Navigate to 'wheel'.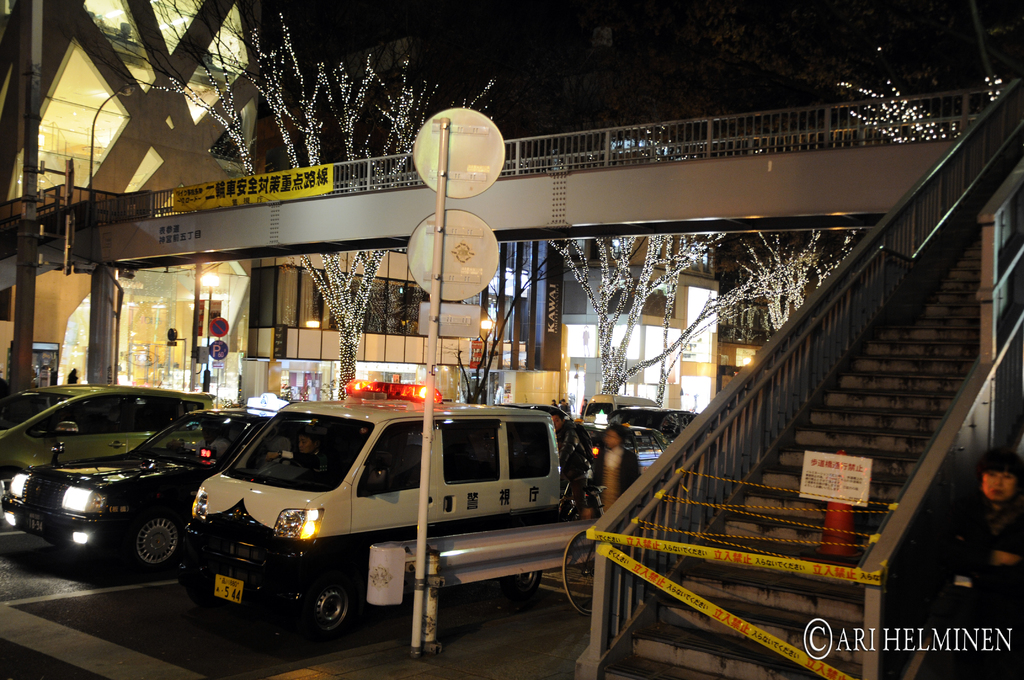
Navigation target: box(298, 574, 357, 643).
